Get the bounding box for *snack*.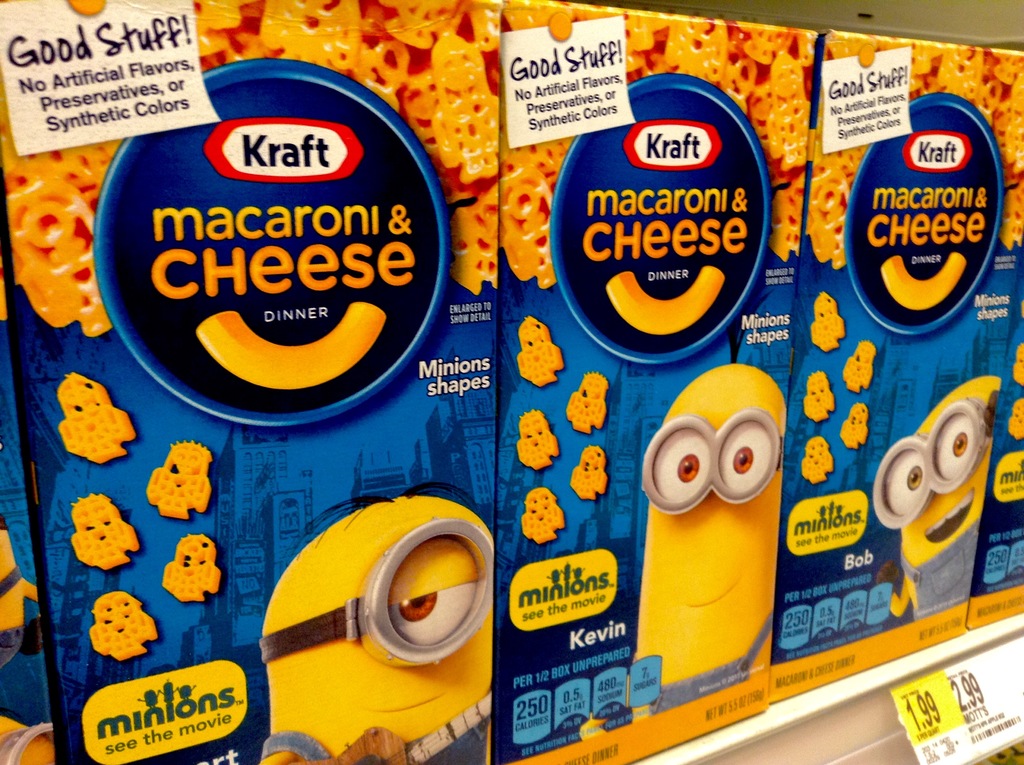
detection(564, 371, 610, 435).
